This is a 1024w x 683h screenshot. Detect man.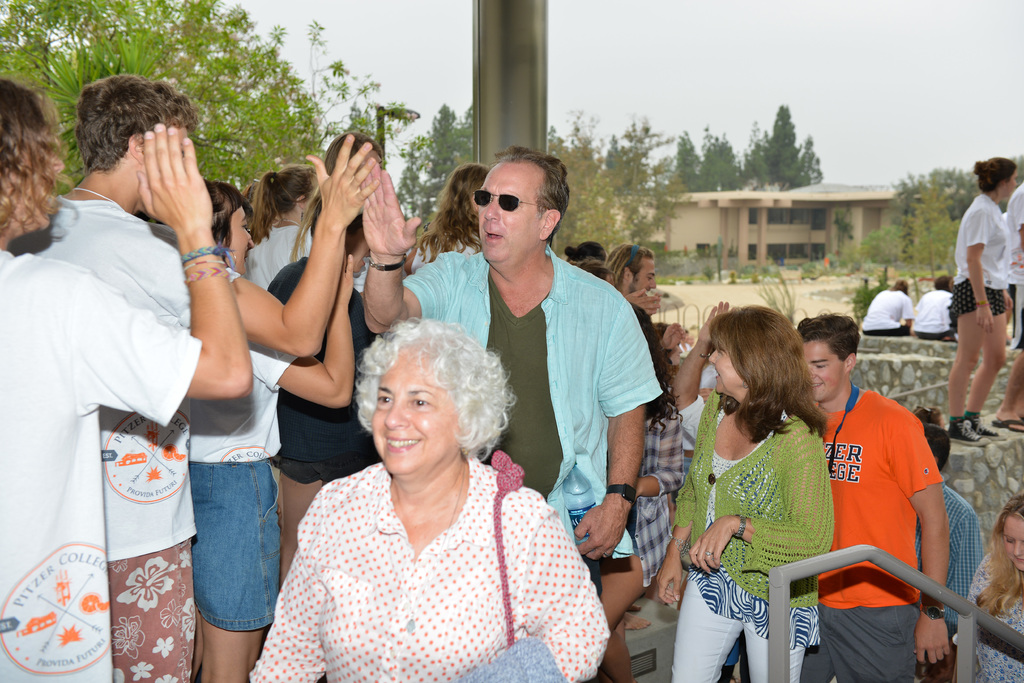
detection(788, 319, 957, 682).
